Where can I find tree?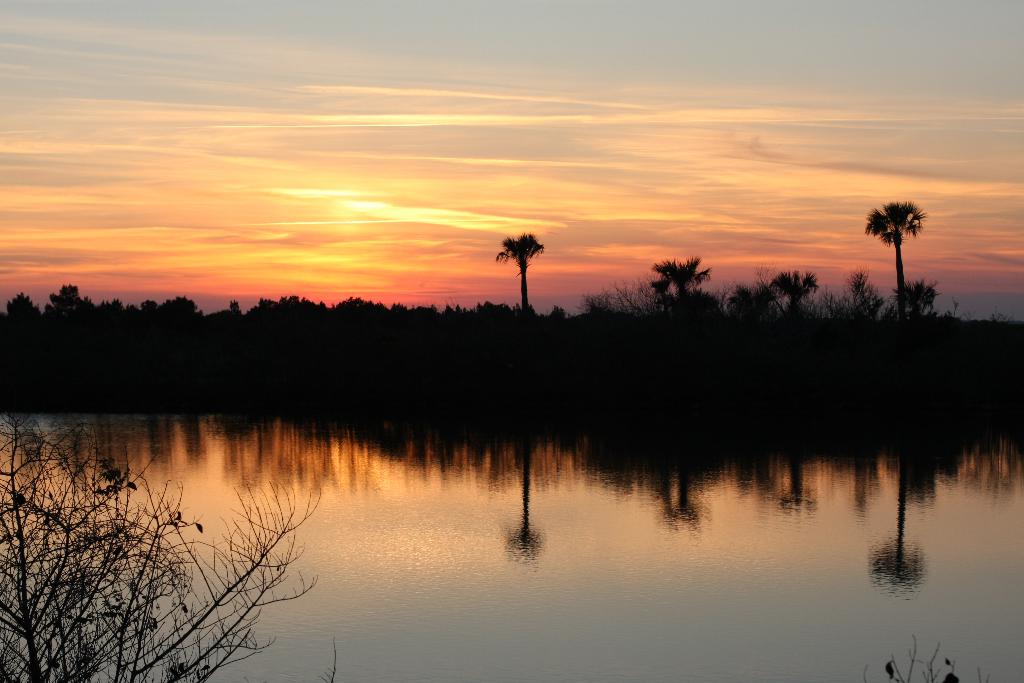
You can find it at [0,286,65,339].
